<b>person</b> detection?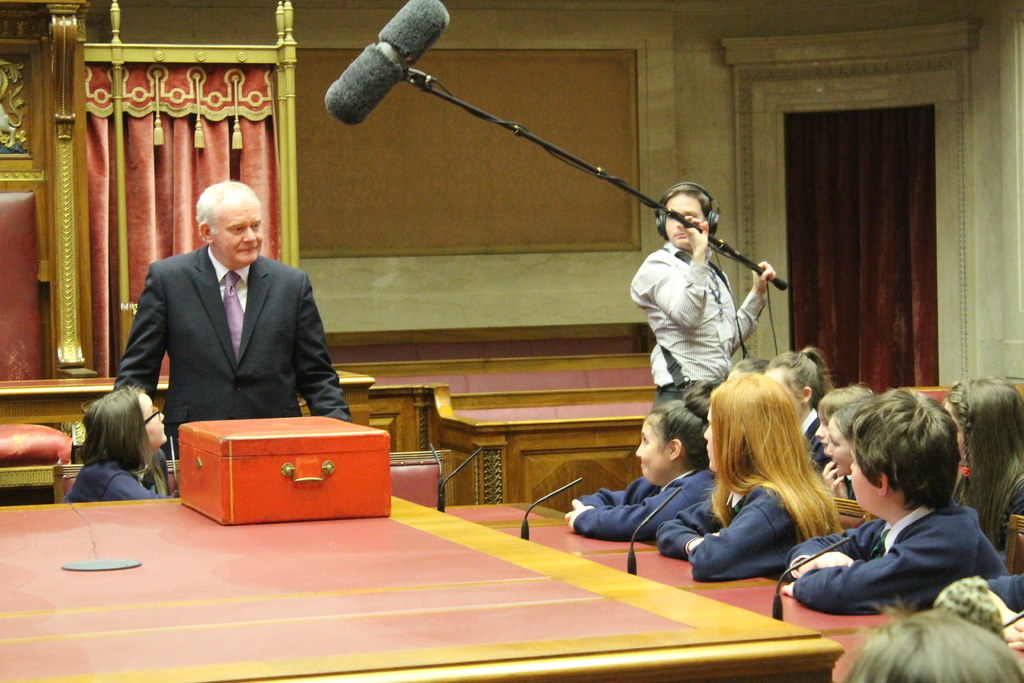
x1=934 y1=373 x2=1023 y2=555
